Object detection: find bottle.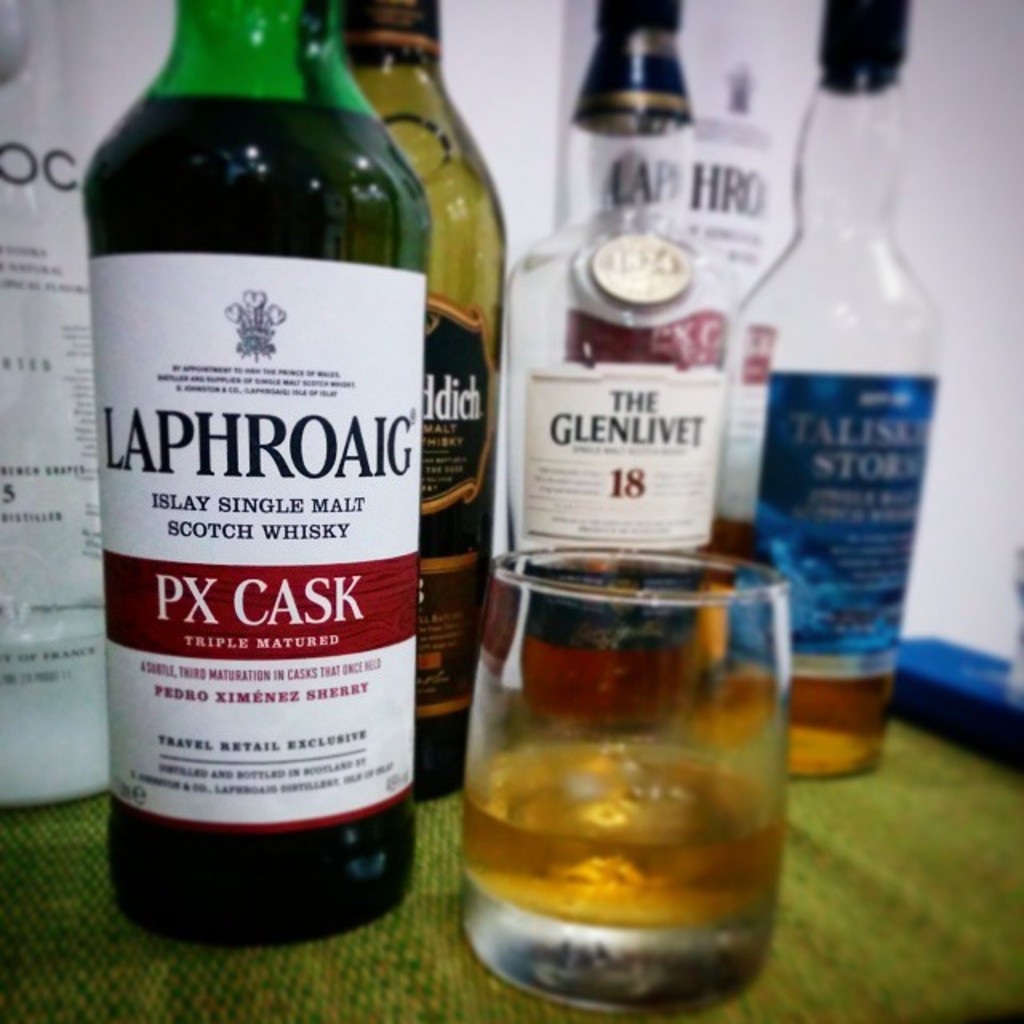
bbox=[730, 0, 947, 781].
